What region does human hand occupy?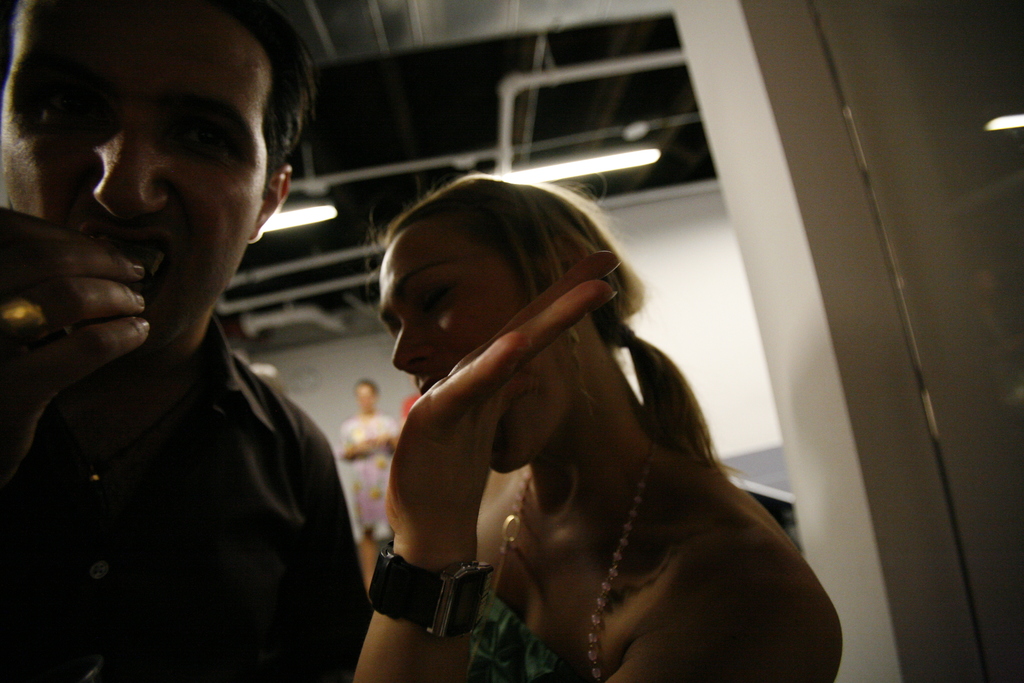
bbox=[17, 200, 147, 405].
